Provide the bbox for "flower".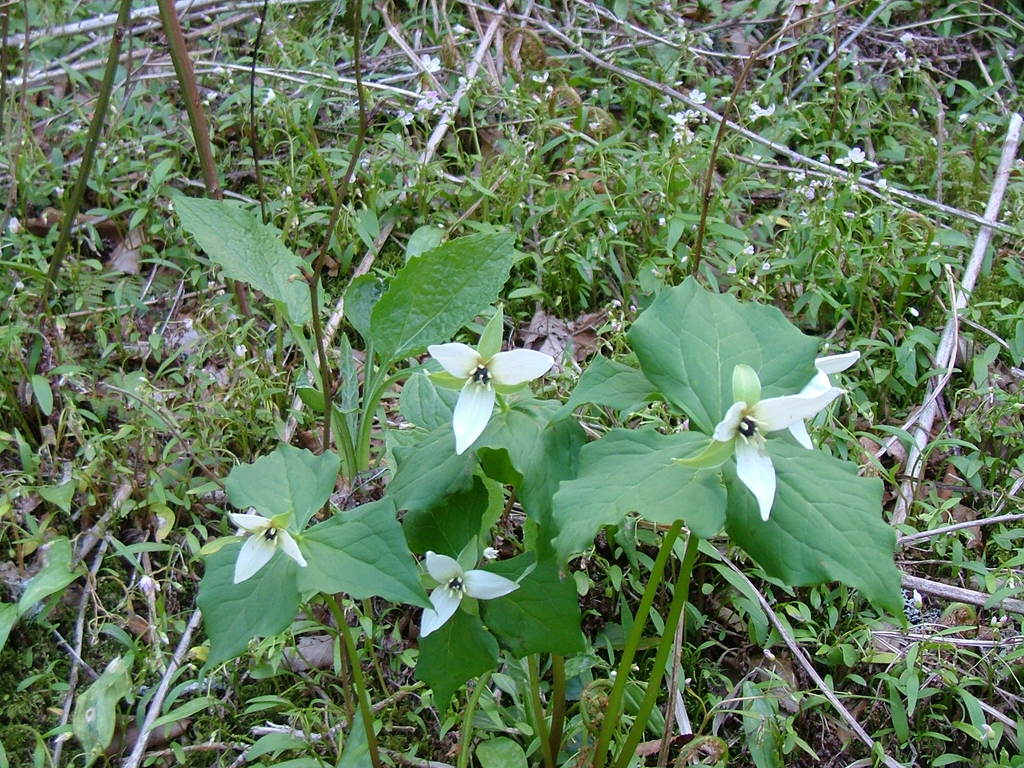
box(420, 552, 517, 641).
